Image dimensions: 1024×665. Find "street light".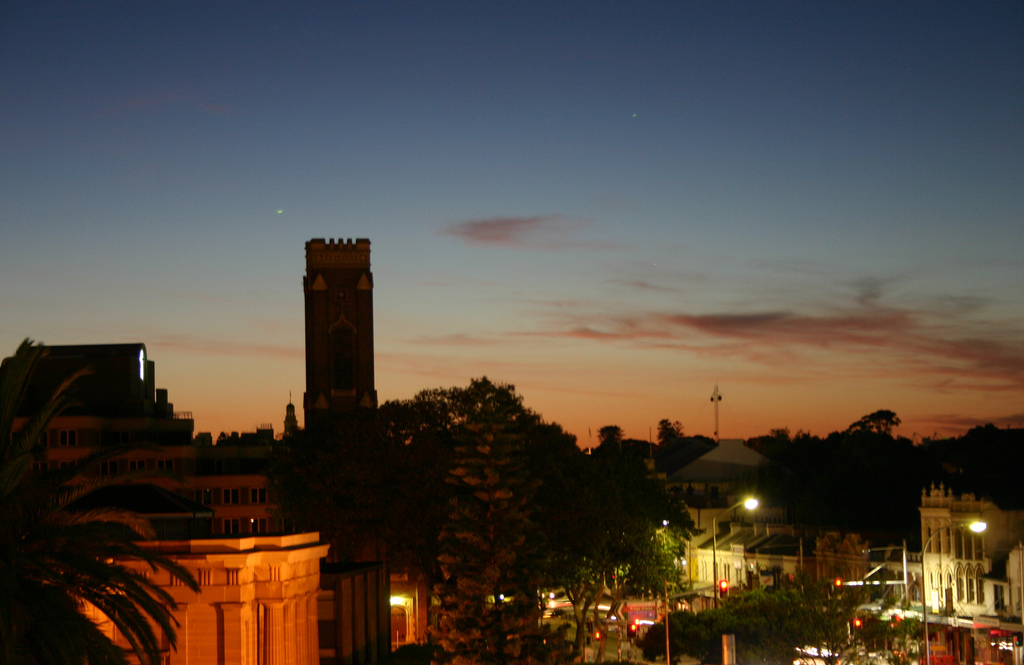
(919, 518, 987, 661).
